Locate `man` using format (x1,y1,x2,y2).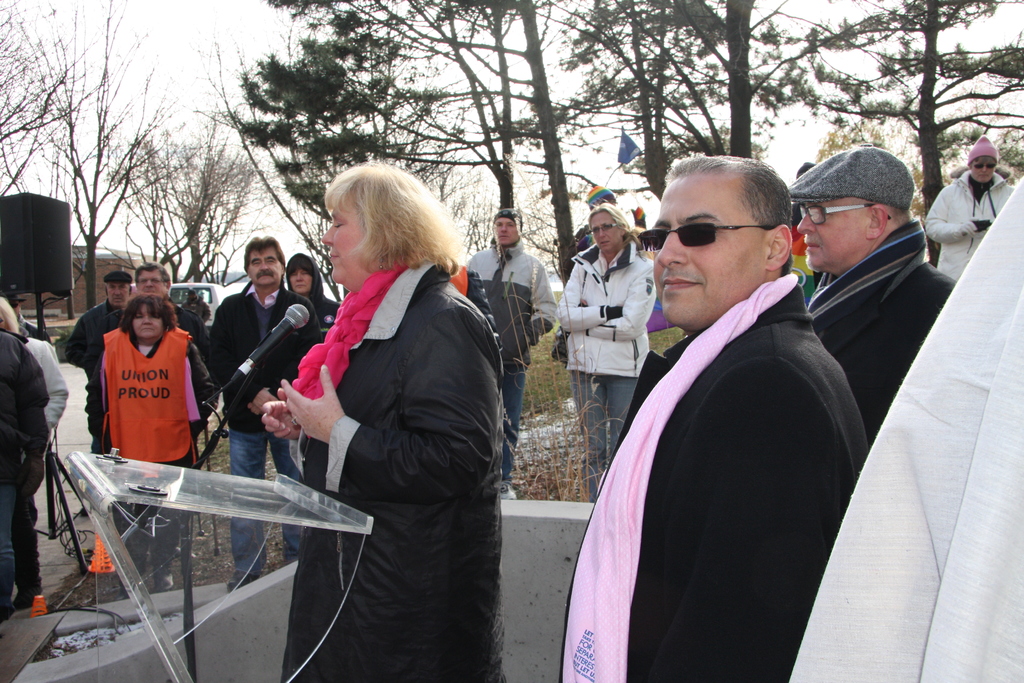
(556,201,660,504).
